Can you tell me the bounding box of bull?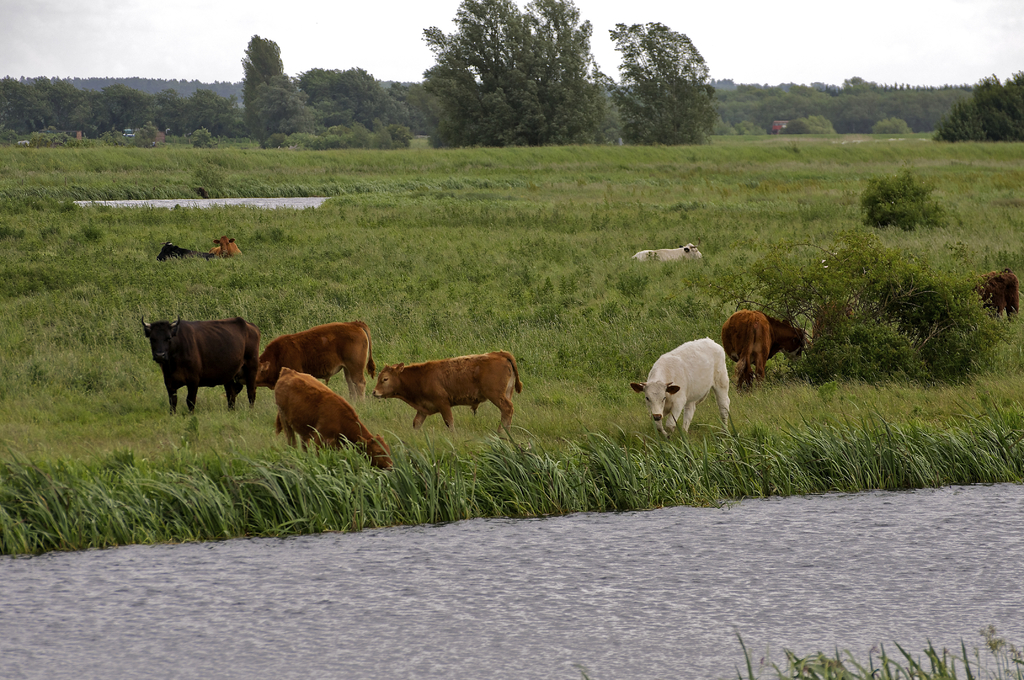
213:235:242:261.
